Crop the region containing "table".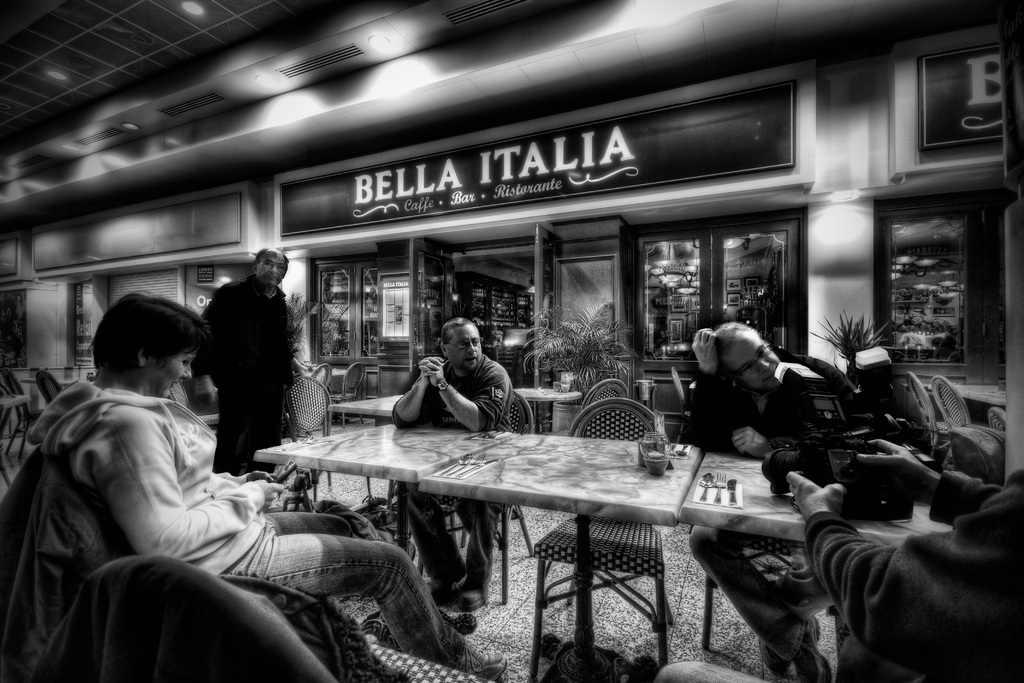
Crop region: region(900, 379, 1009, 420).
